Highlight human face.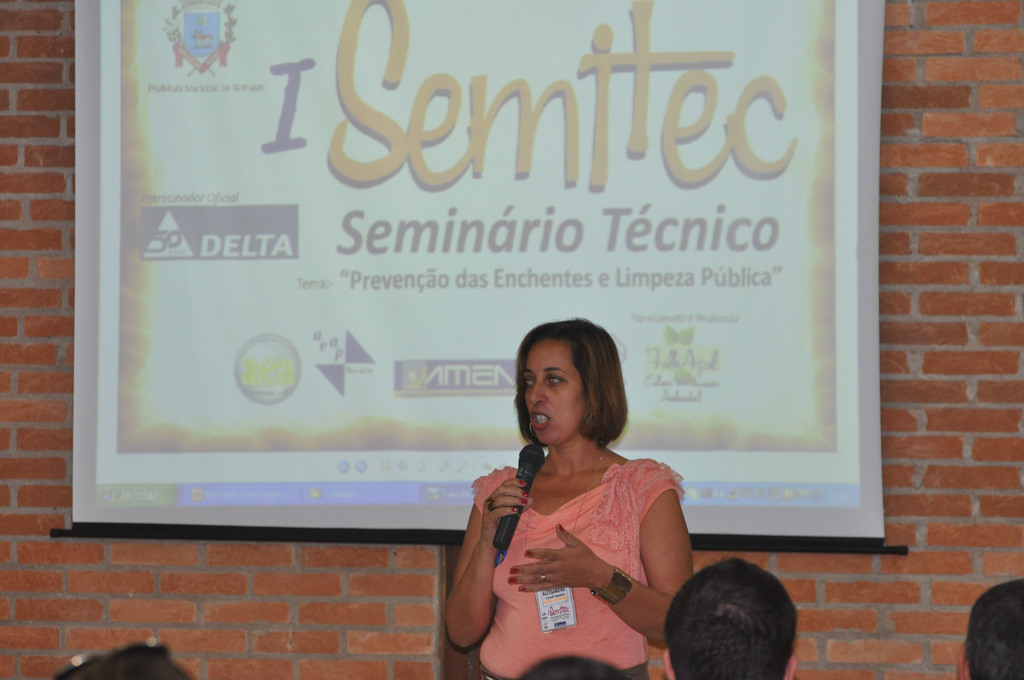
Highlighted region: x1=521, y1=334, x2=586, y2=444.
